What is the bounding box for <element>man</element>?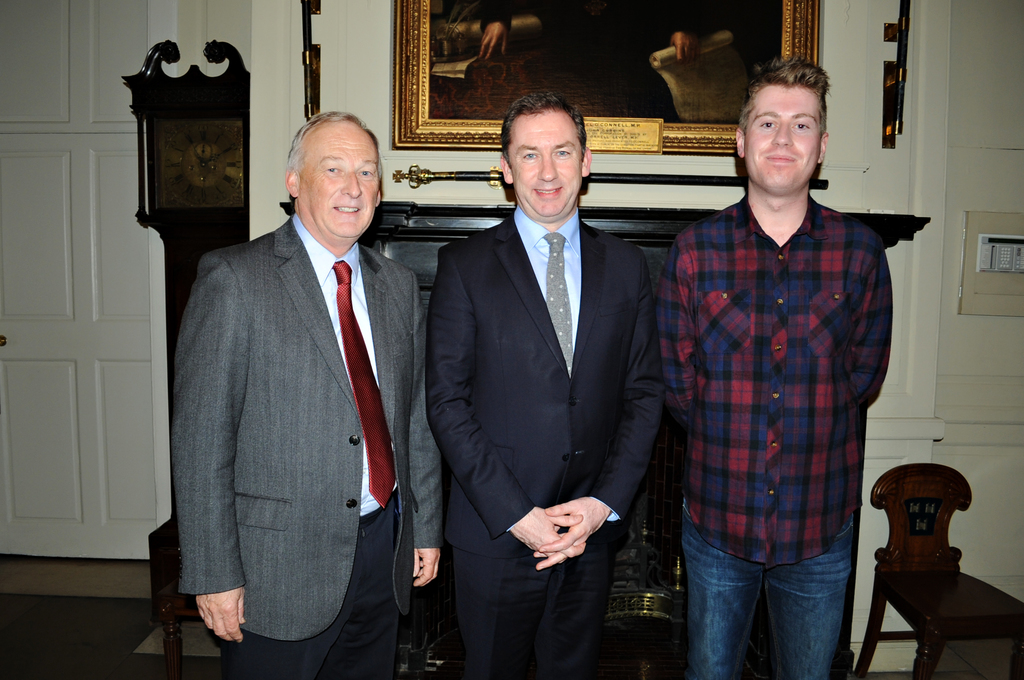
select_region(653, 51, 915, 673).
